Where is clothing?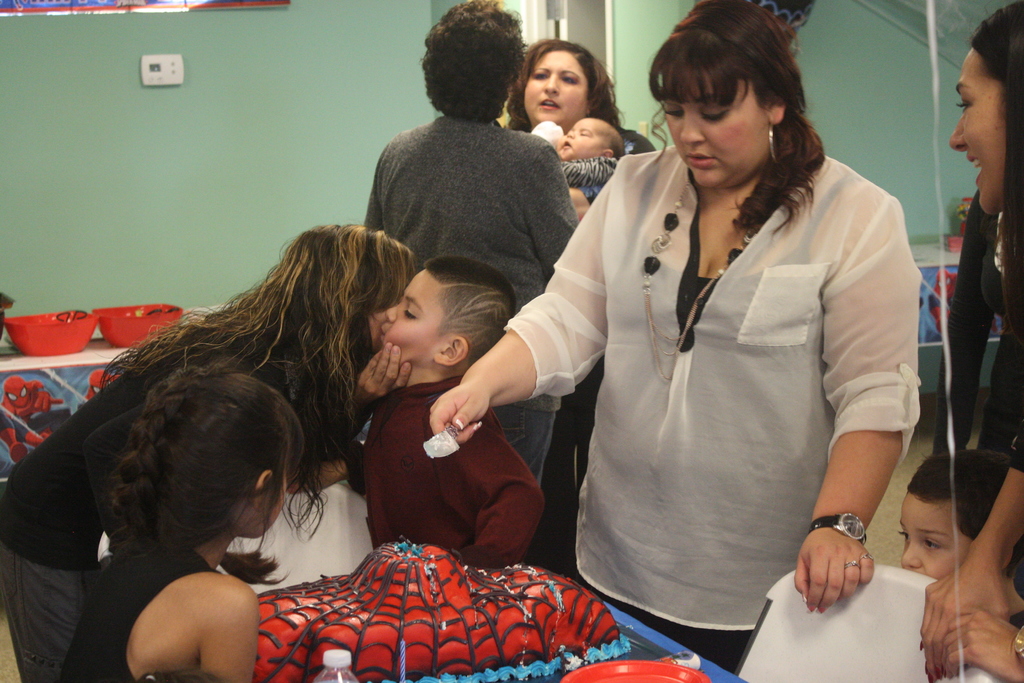
1,338,254,682.
